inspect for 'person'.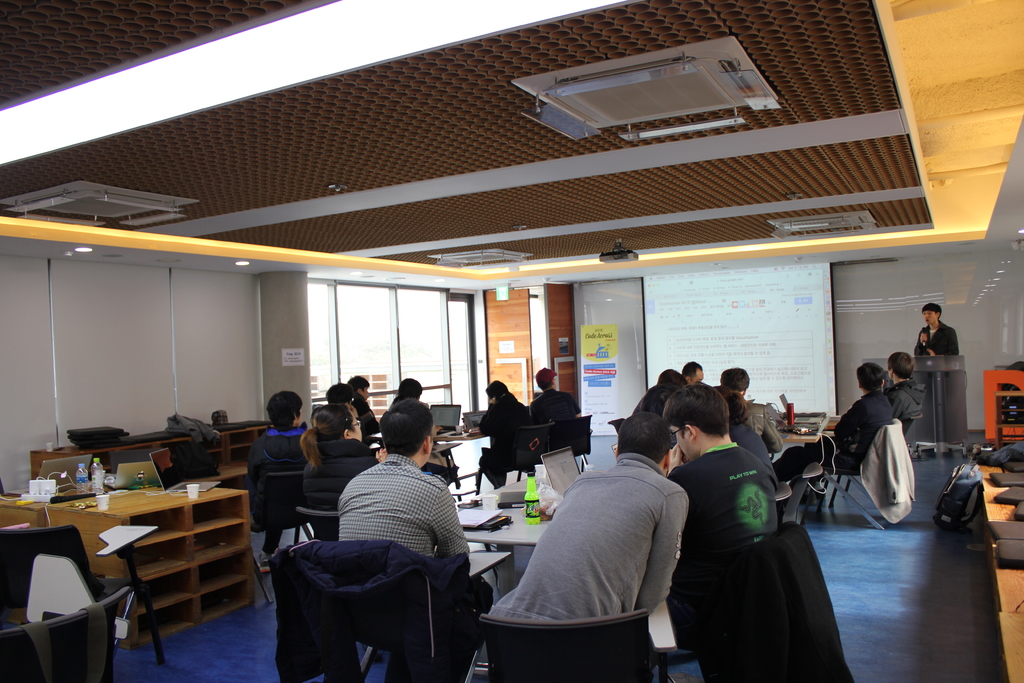
Inspection: [left=664, top=384, right=780, bottom=678].
